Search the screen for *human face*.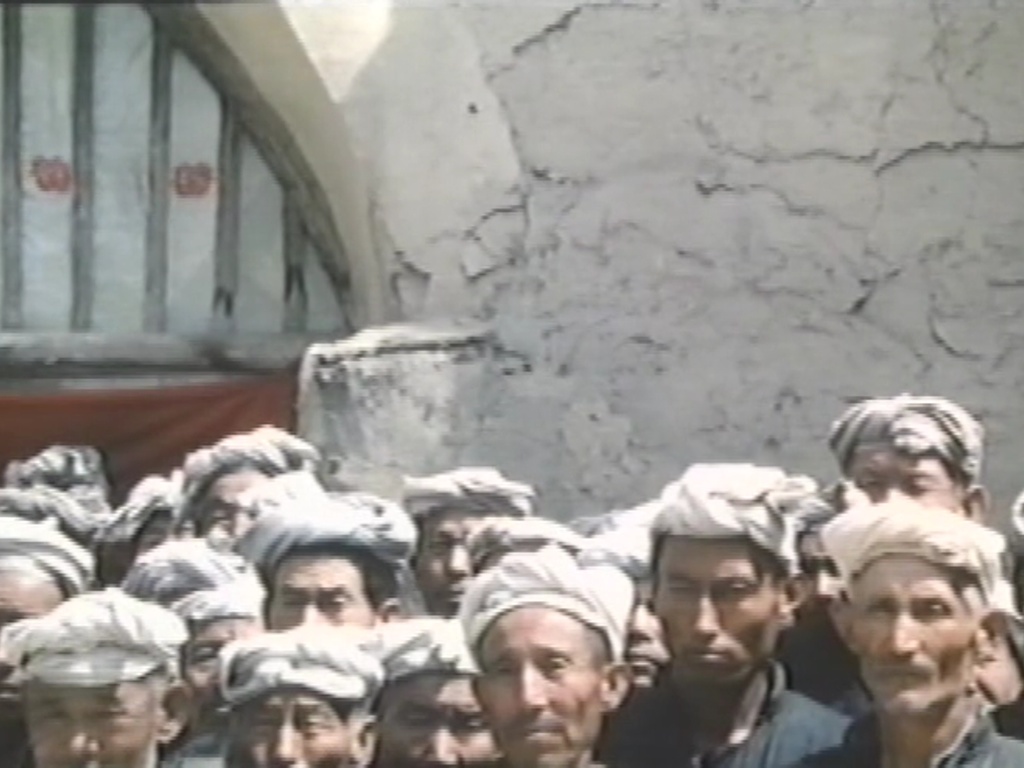
Found at <box>183,621,260,729</box>.
